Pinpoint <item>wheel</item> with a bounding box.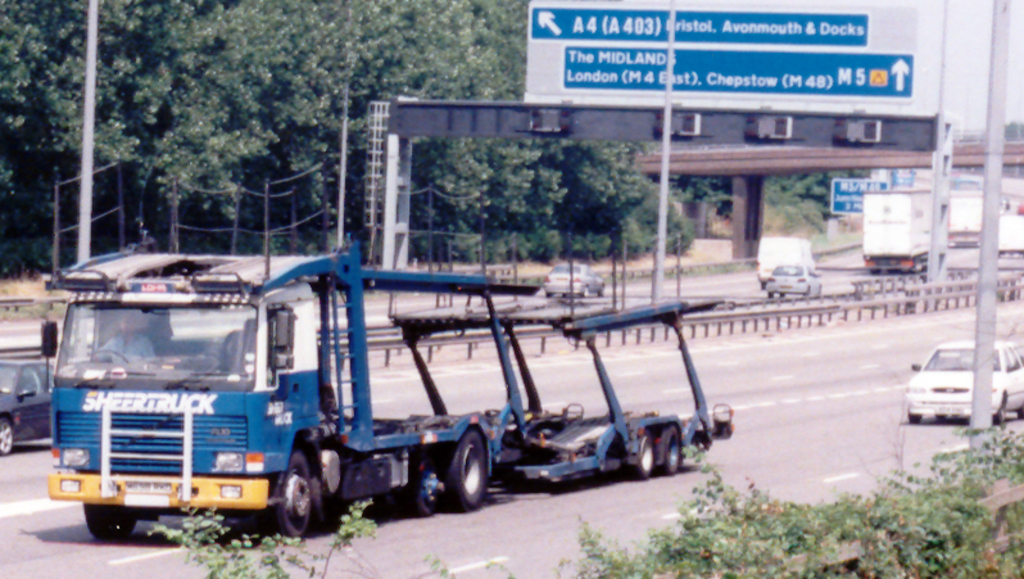
BBox(443, 430, 490, 512).
